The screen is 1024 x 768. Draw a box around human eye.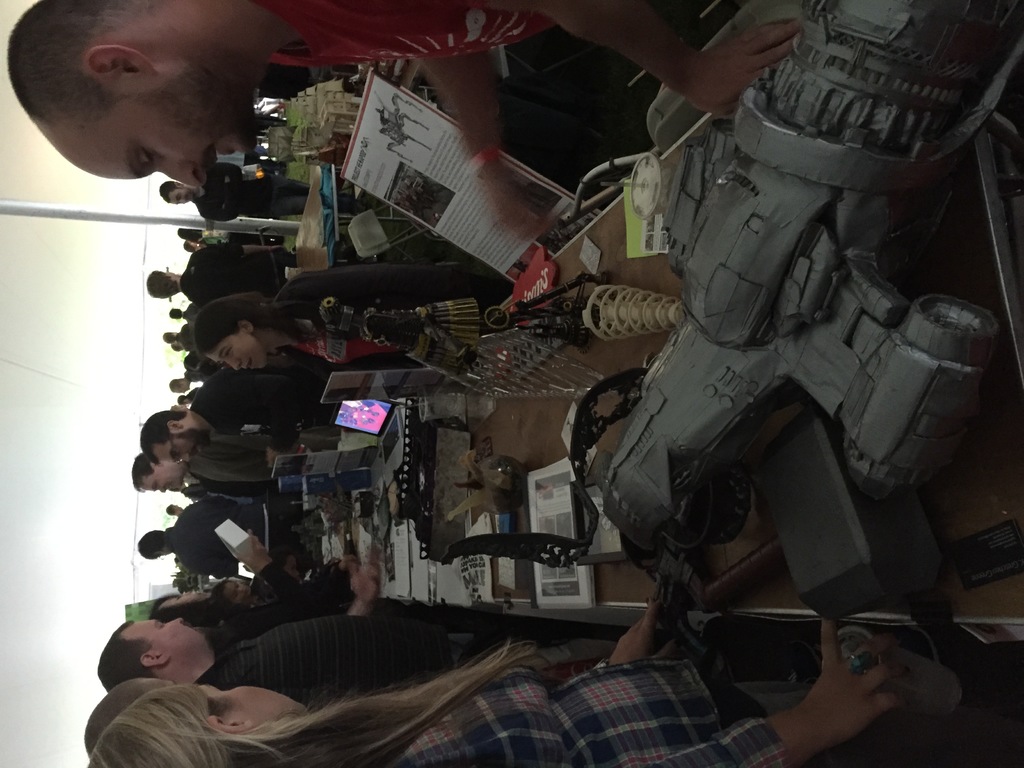
x1=138 y1=143 x2=154 y2=164.
